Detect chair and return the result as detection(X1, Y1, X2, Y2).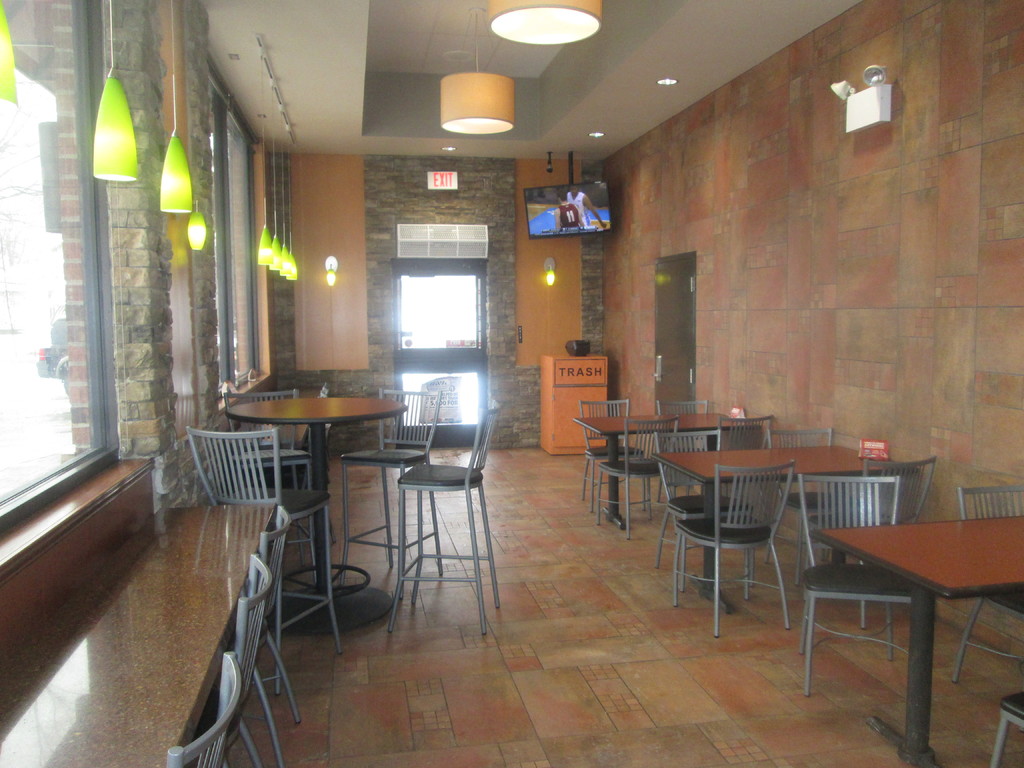
detection(763, 424, 830, 558).
